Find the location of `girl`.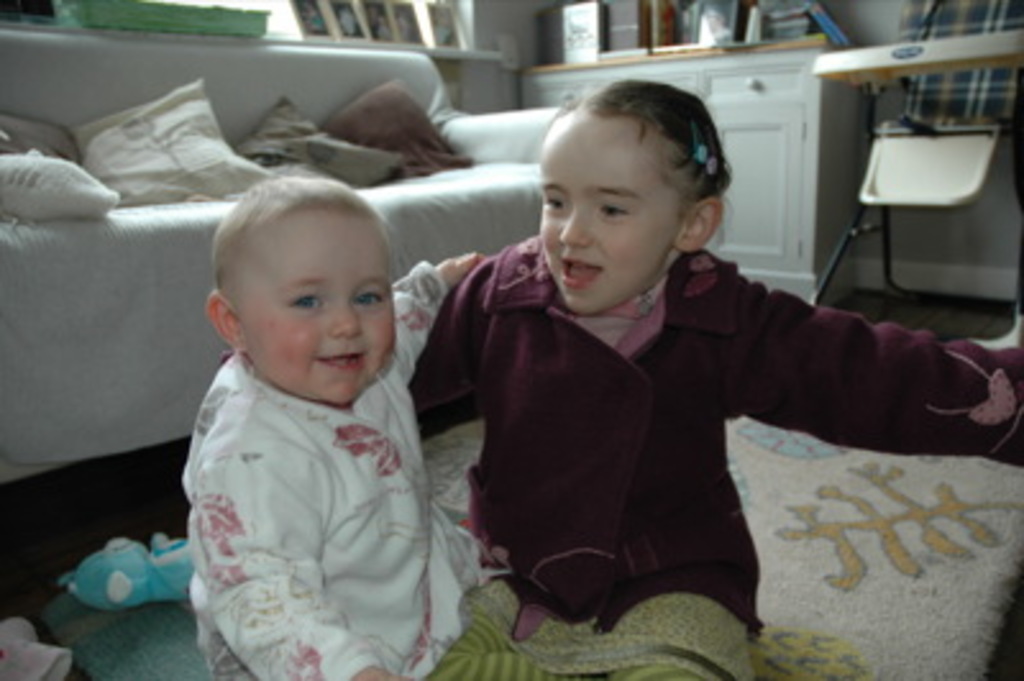
Location: crop(404, 79, 1021, 671).
